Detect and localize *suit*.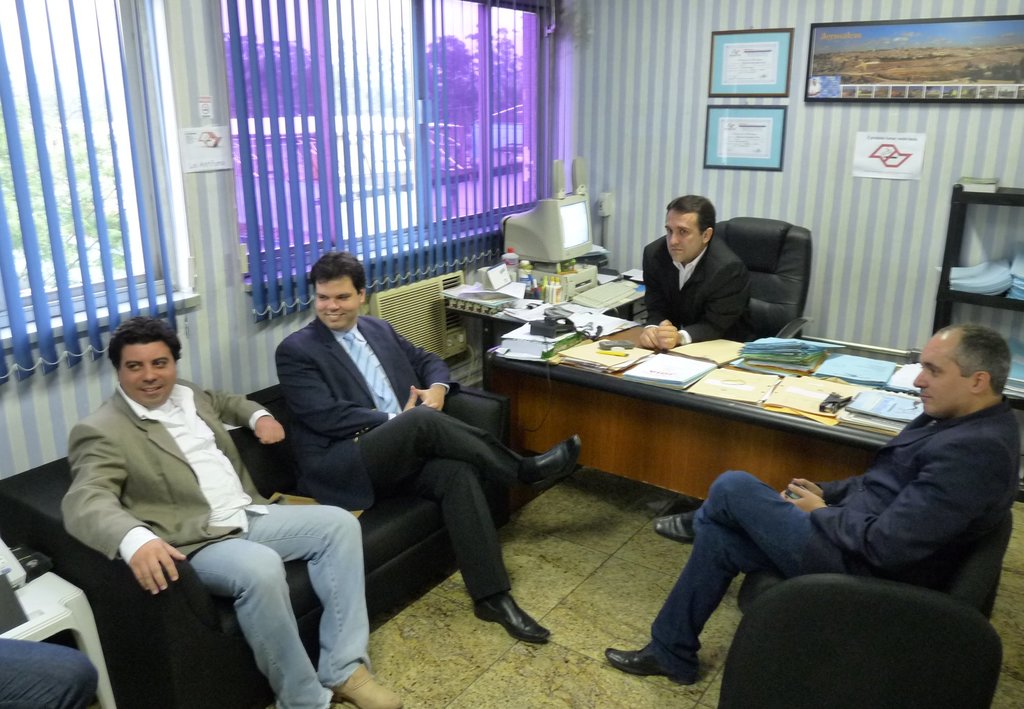
Localized at [left=797, top=397, right=1020, bottom=587].
